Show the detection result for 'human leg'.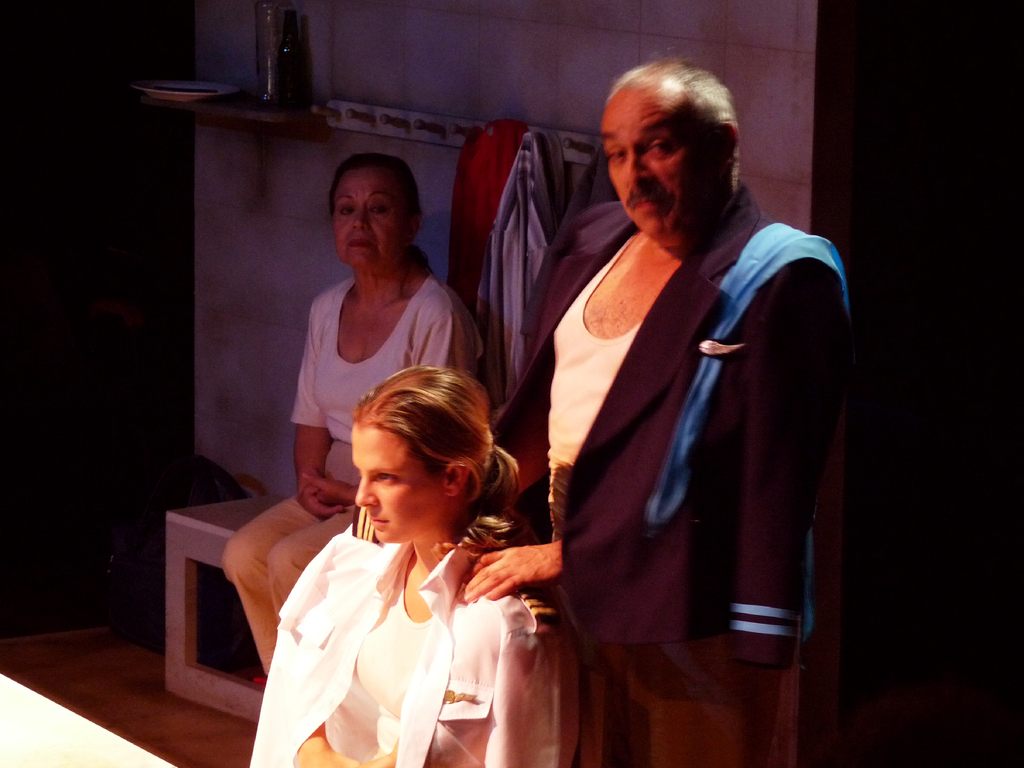
[270,504,358,612].
